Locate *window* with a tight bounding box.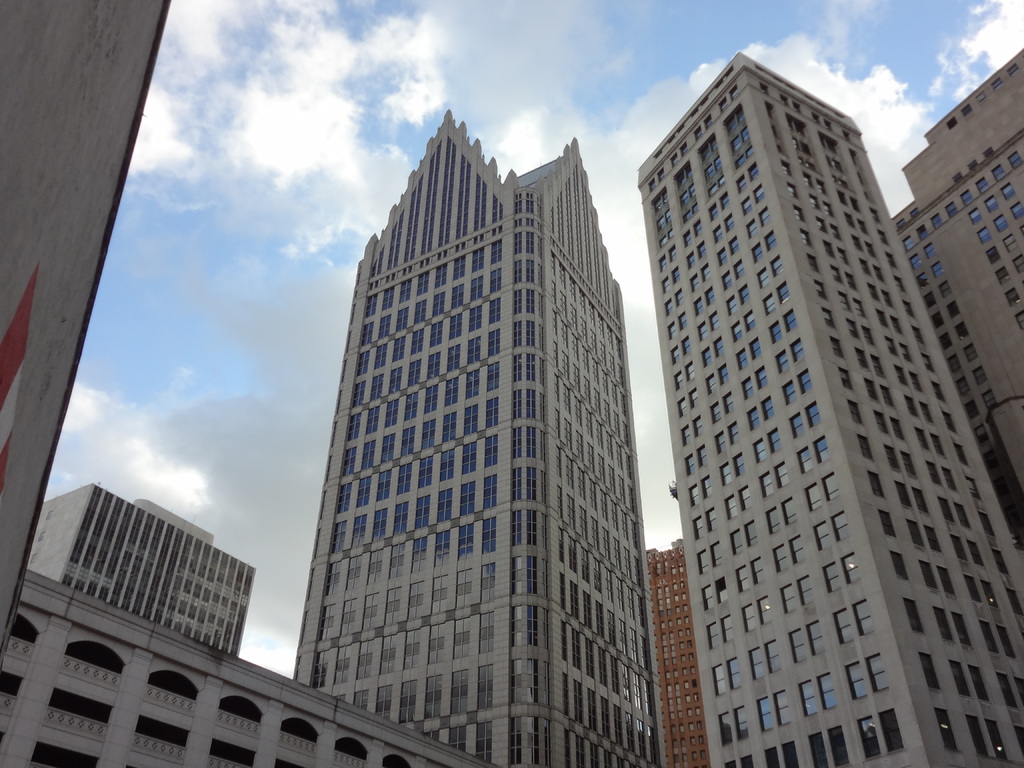
899 342 912 365.
